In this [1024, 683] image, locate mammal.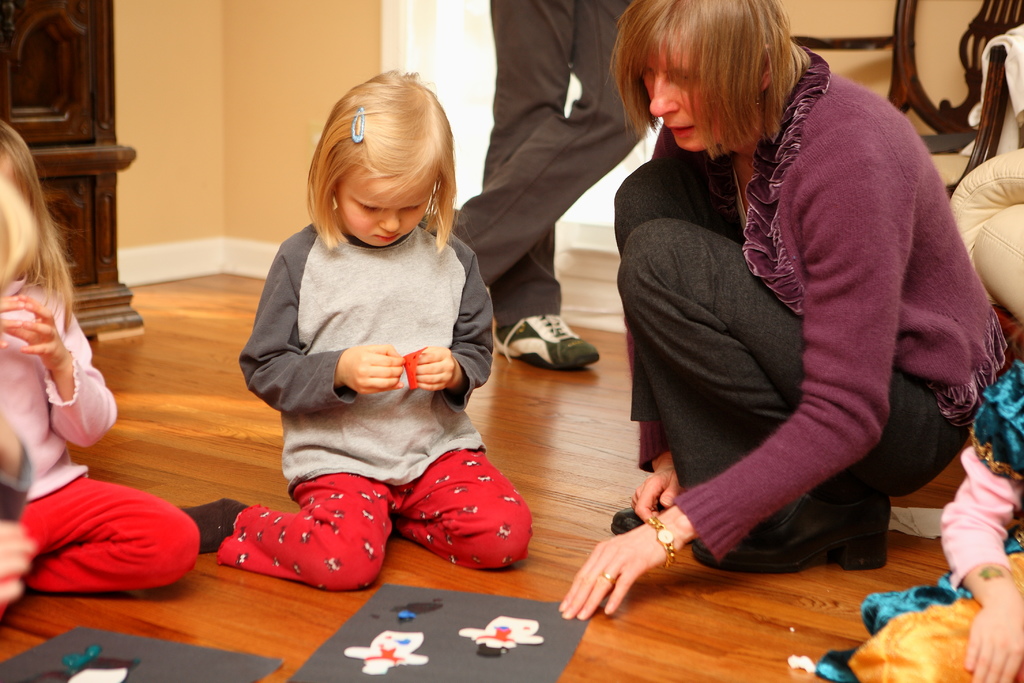
Bounding box: (577, 0, 1010, 617).
